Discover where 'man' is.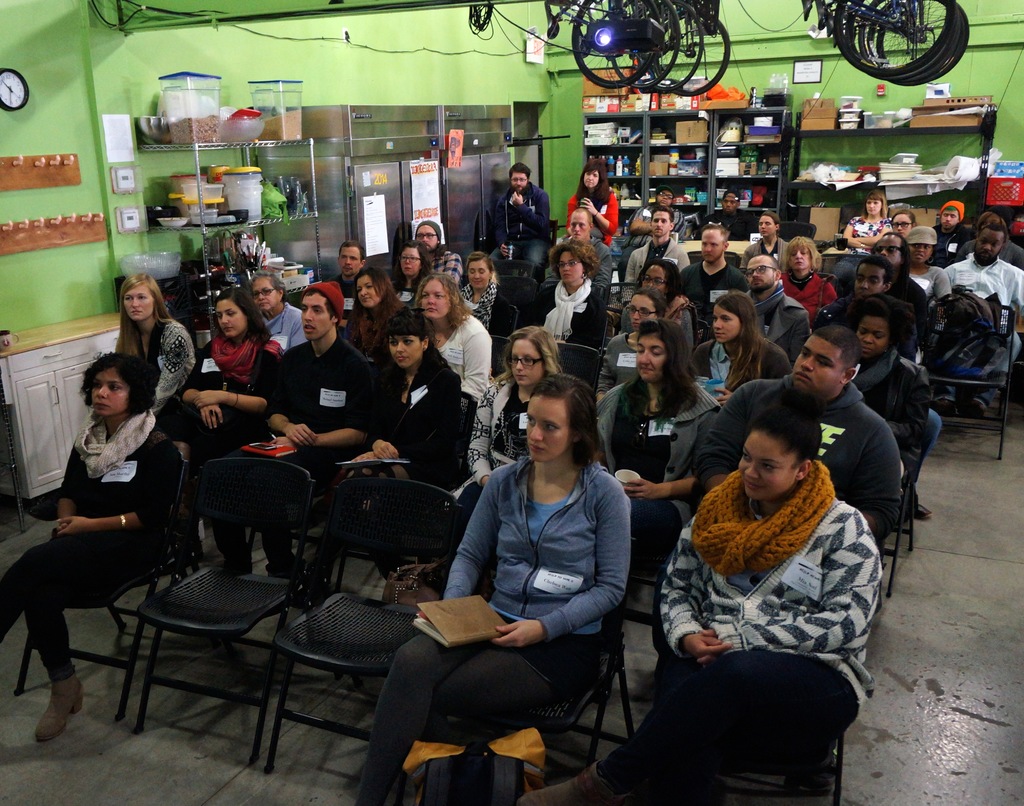
Discovered at 681, 225, 750, 318.
